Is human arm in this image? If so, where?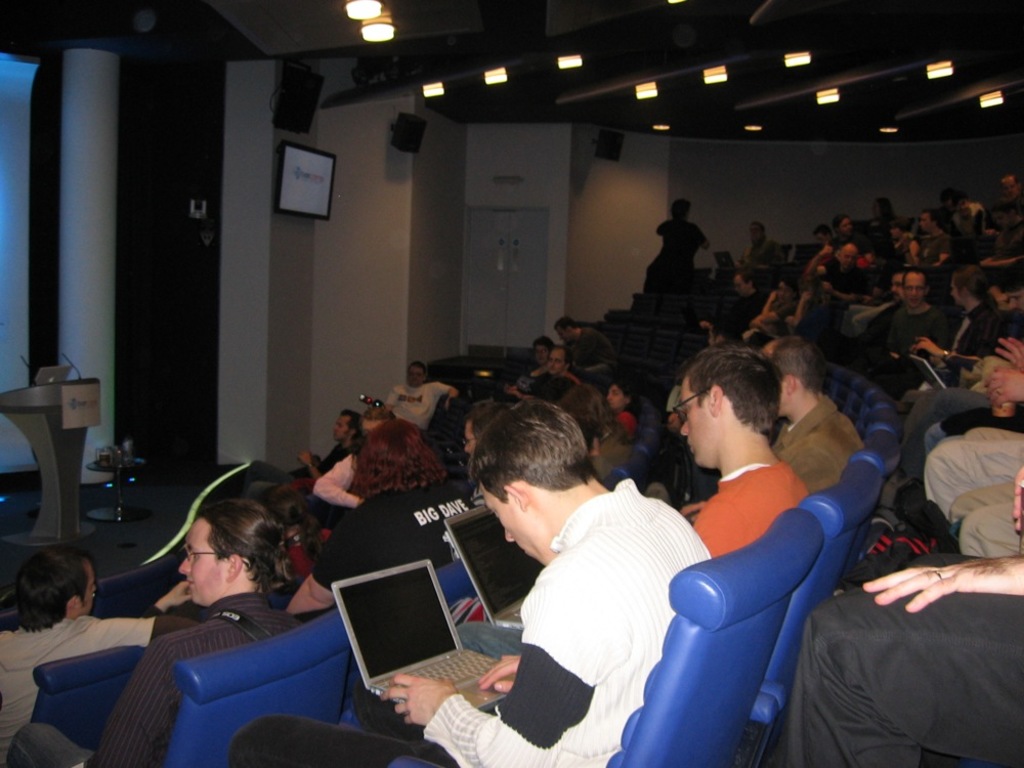
Yes, at <bbox>912, 337, 951, 362</bbox>.
